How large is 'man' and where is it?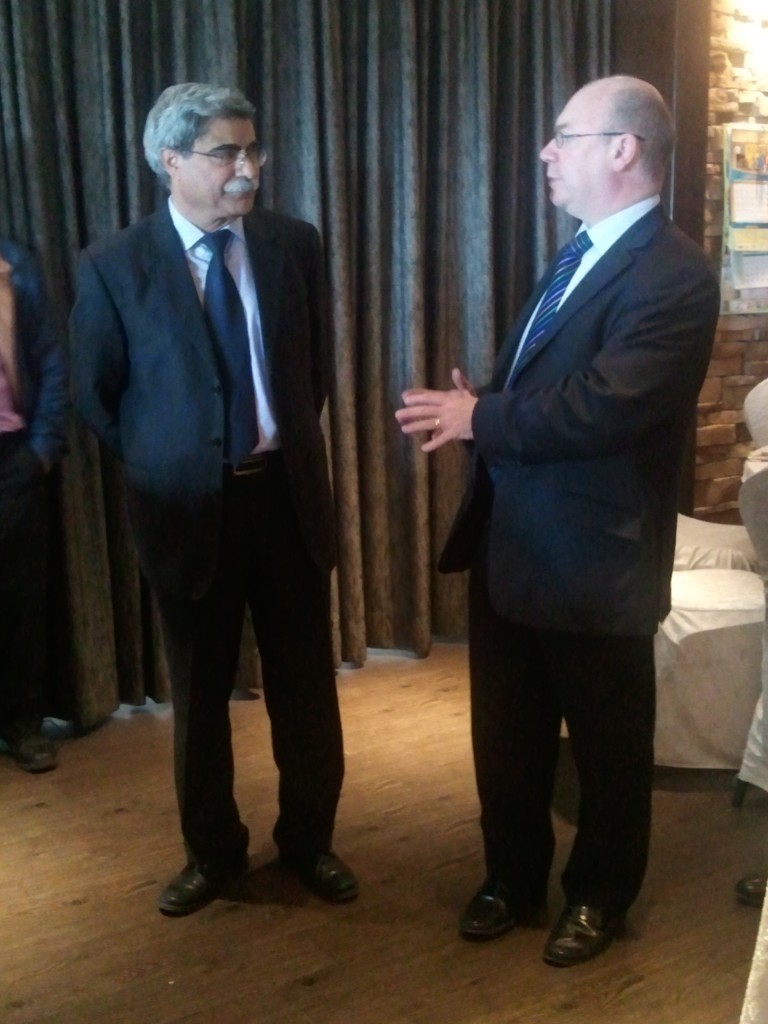
Bounding box: 395/75/722/964.
